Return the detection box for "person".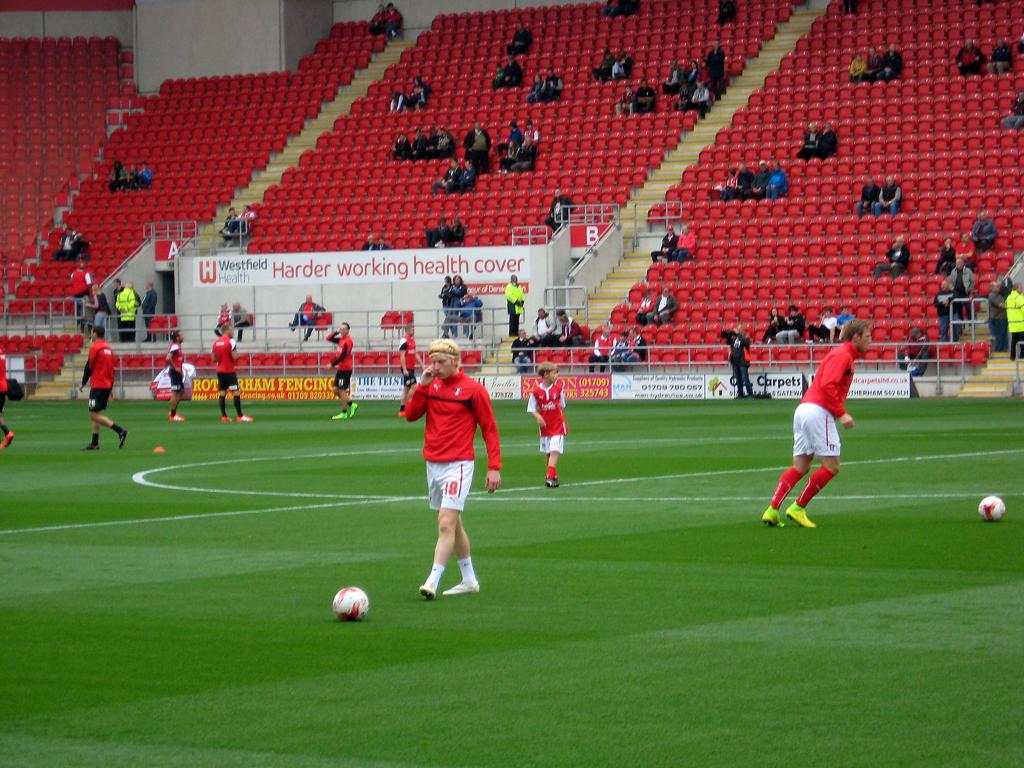
(665,65,683,89).
